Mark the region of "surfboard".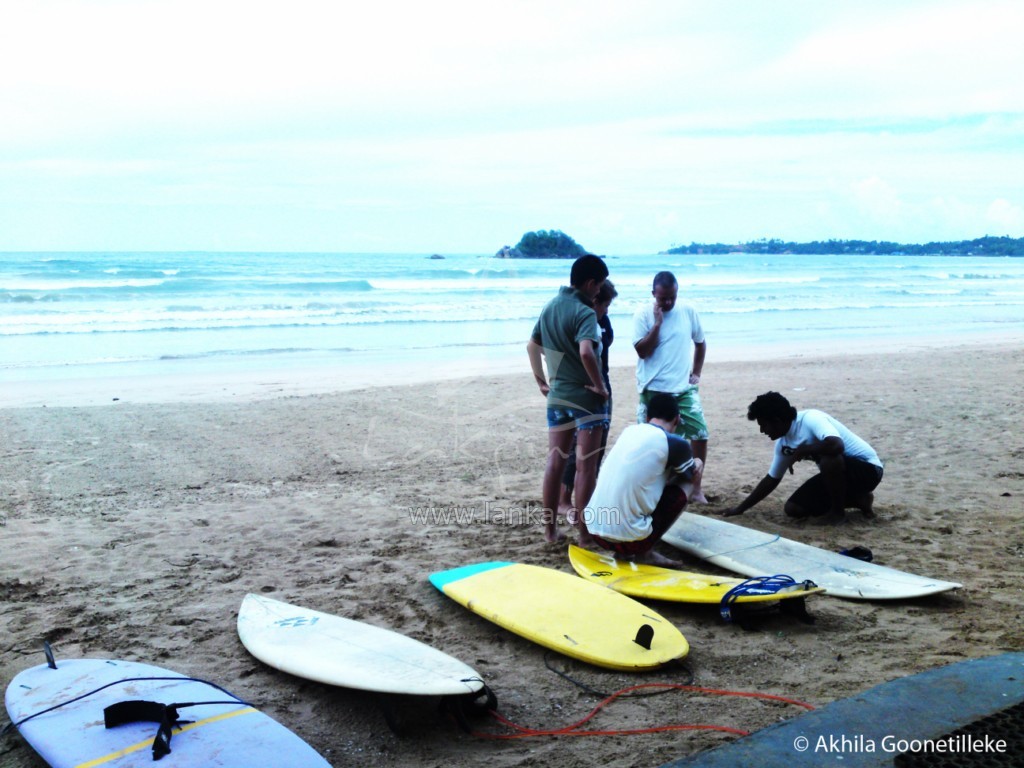
Region: [567,543,827,606].
